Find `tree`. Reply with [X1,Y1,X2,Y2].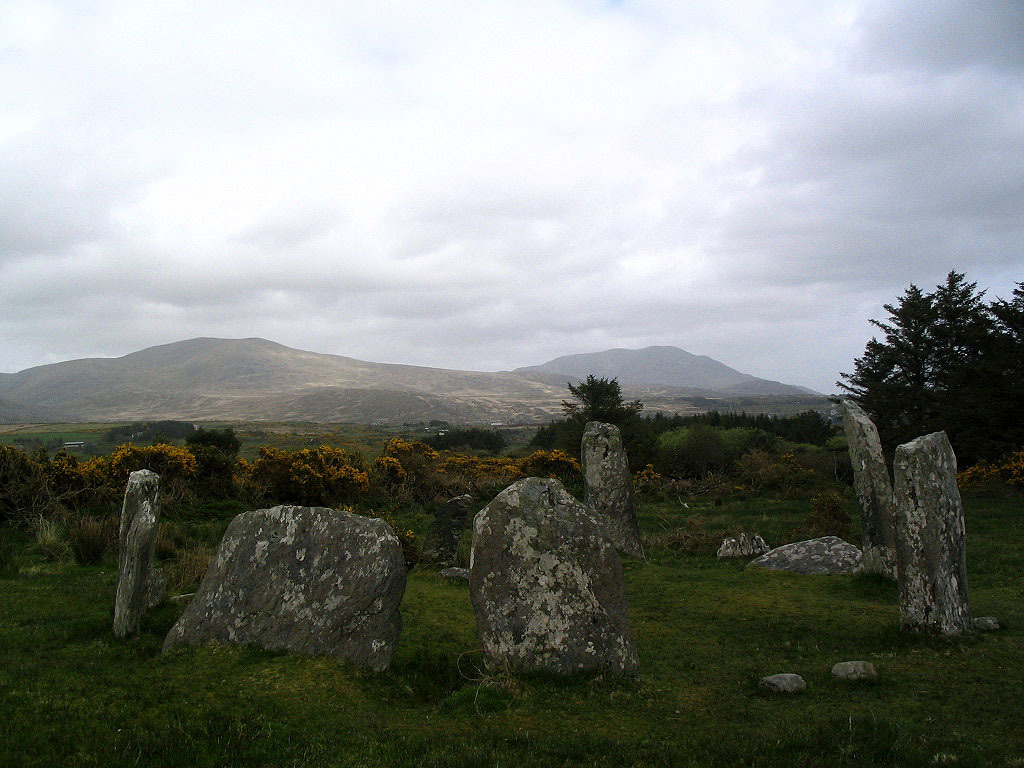
[530,371,668,480].
